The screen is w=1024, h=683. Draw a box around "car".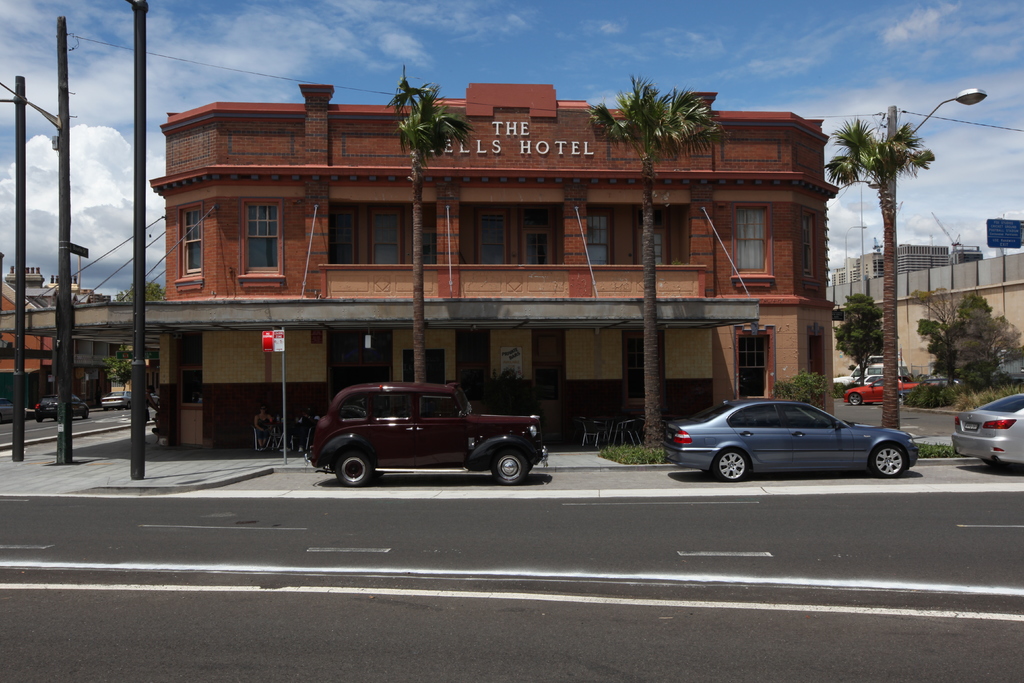
922:370:960:388.
